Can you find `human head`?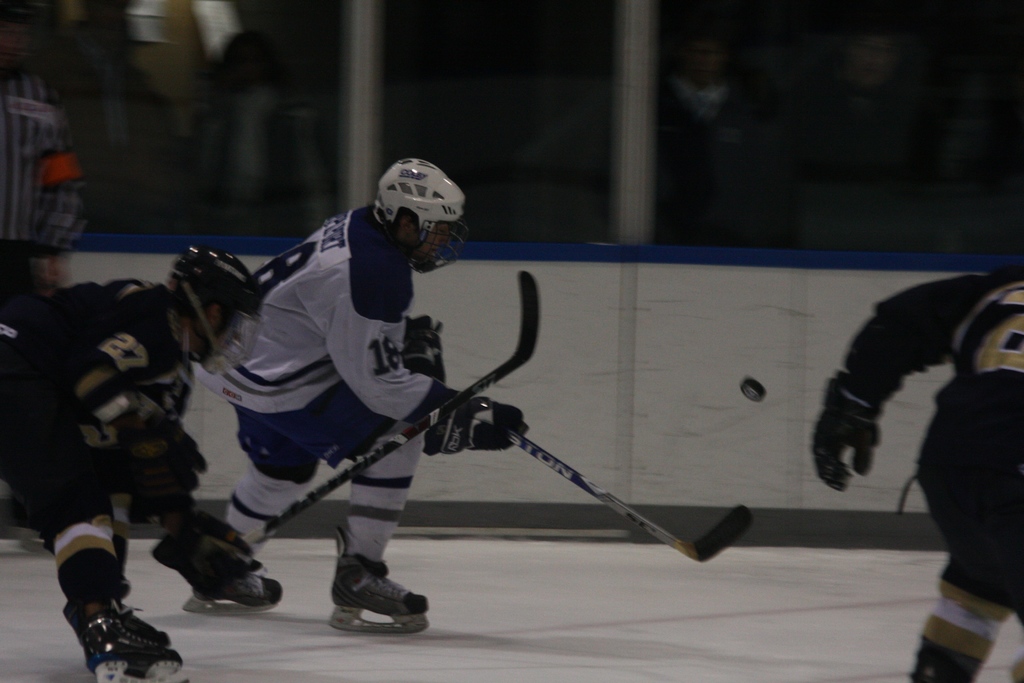
Yes, bounding box: (371, 158, 472, 268).
